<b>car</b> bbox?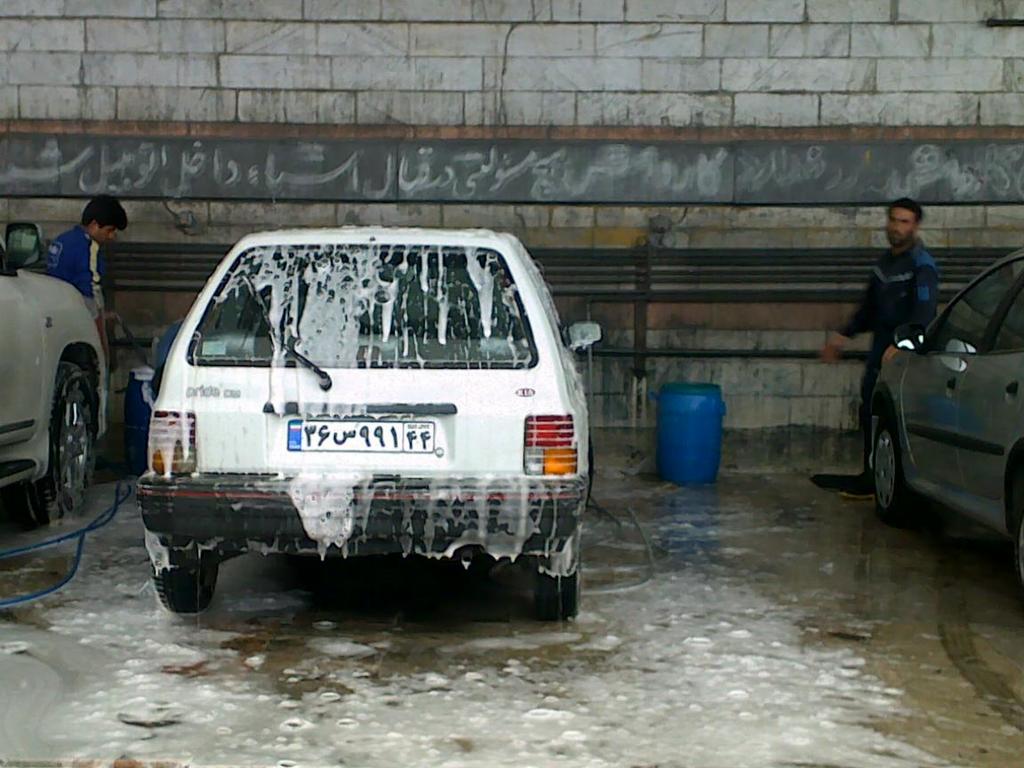
[132,226,600,622]
